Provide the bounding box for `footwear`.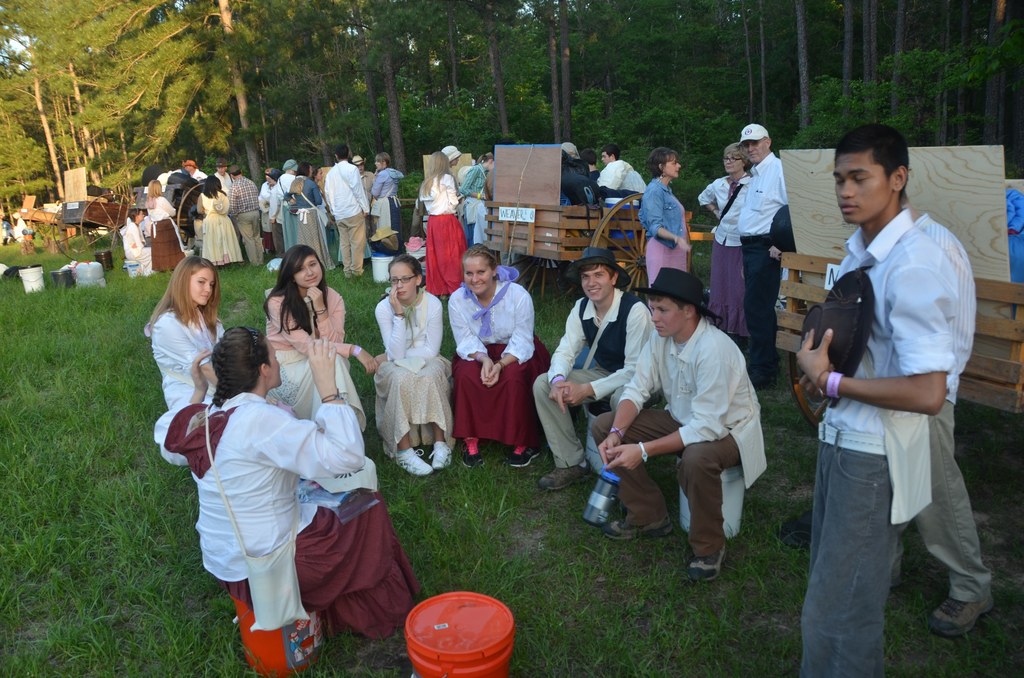
locate(596, 515, 676, 542).
